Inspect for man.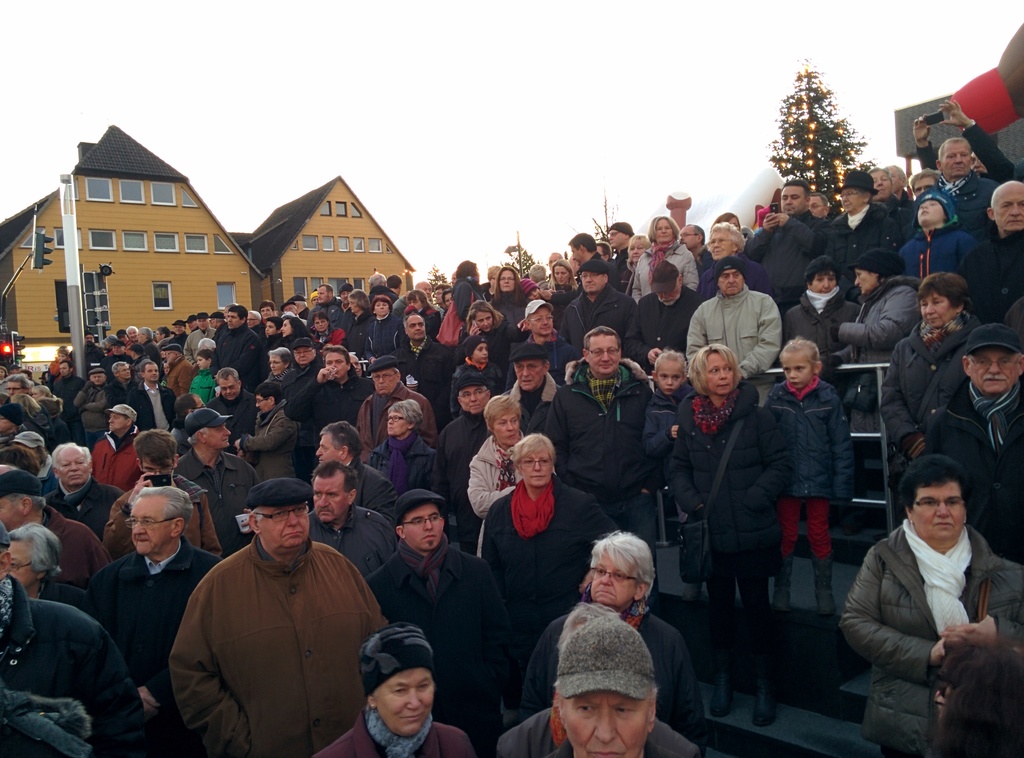
Inspection: (left=810, top=191, right=829, bottom=223).
